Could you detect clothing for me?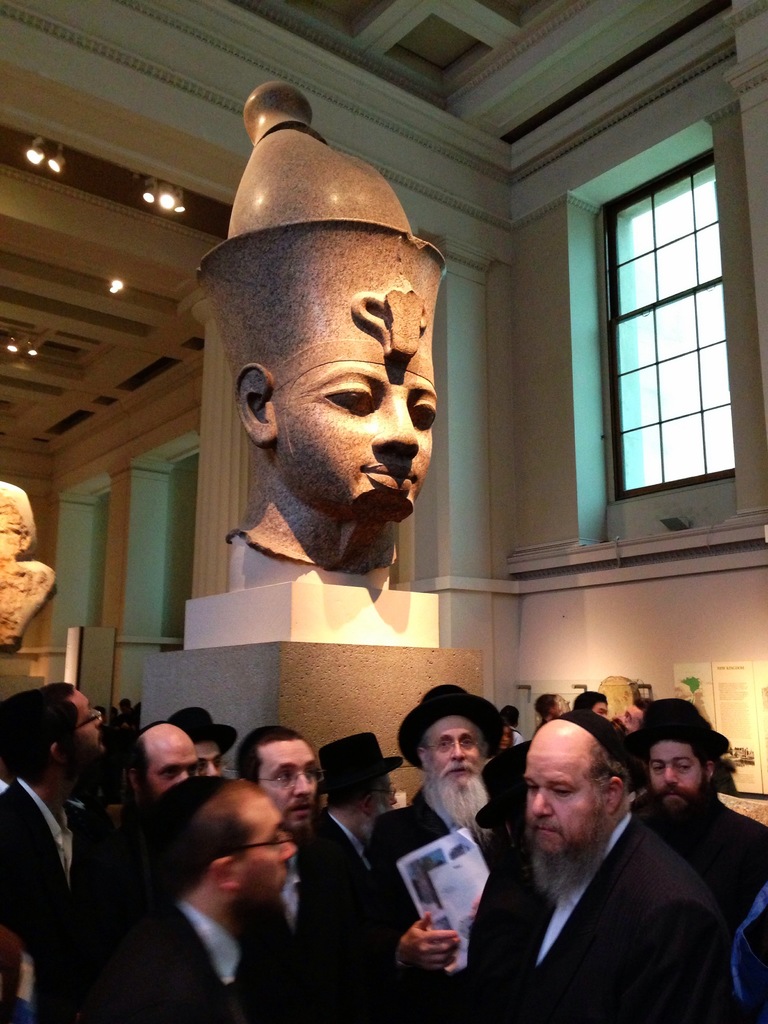
Detection result: Rect(465, 786, 749, 1012).
